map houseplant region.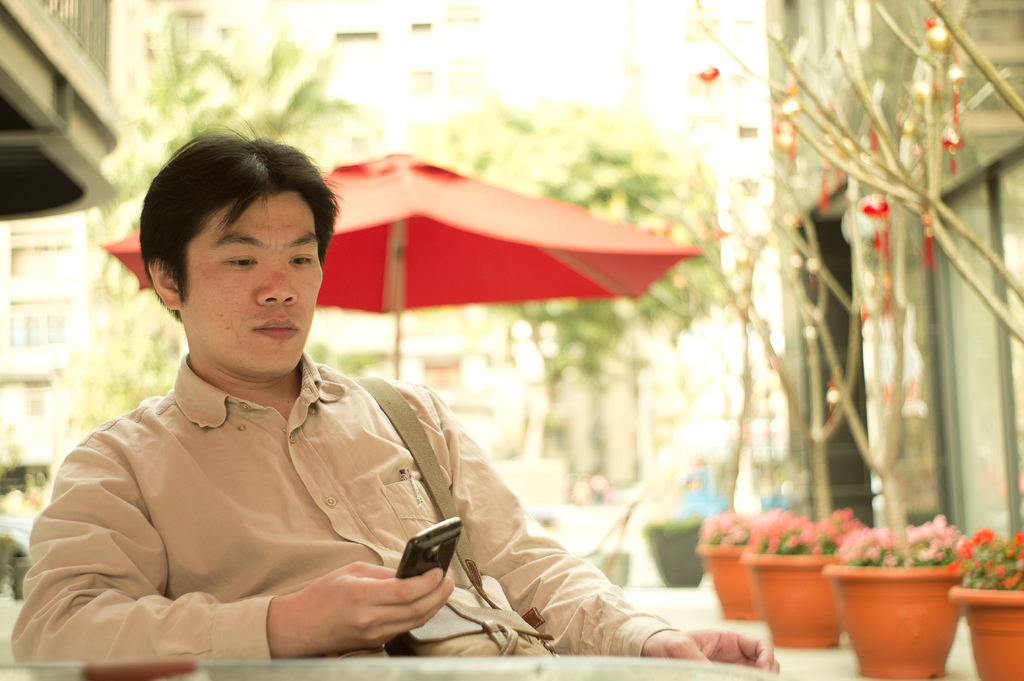
Mapped to [777,35,844,636].
